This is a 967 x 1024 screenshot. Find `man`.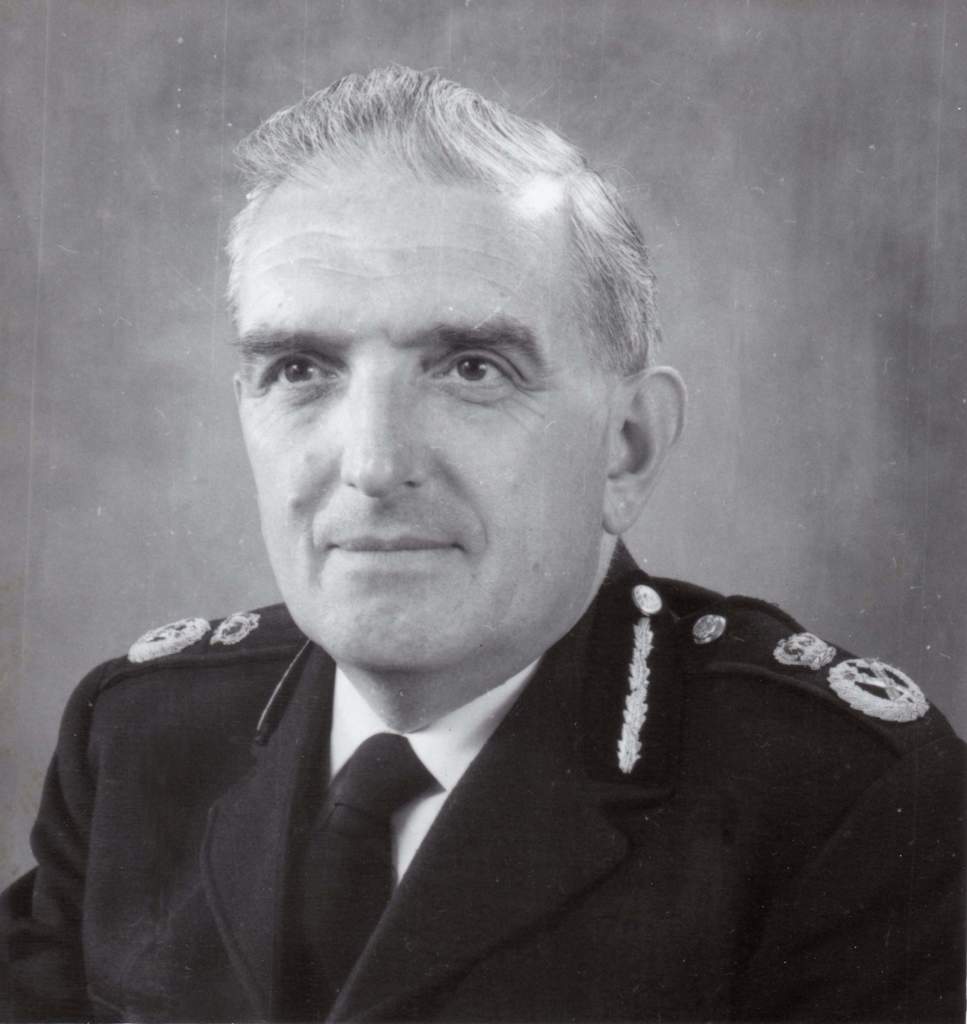
Bounding box: l=9, t=76, r=966, b=1021.
